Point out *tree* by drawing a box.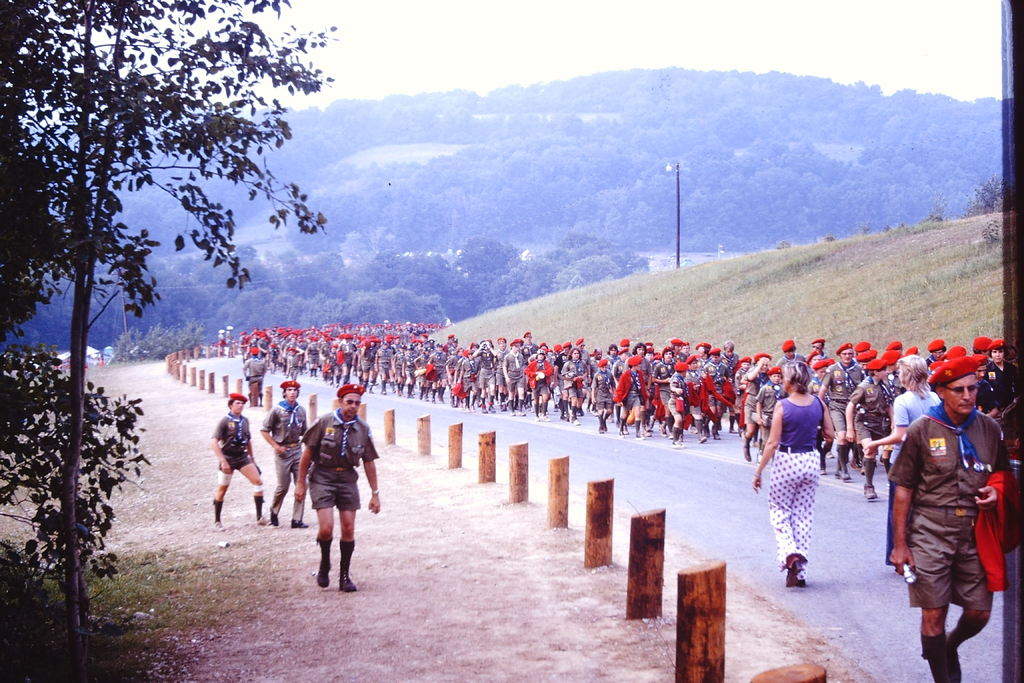
box=[582, 142, 640, 208].
